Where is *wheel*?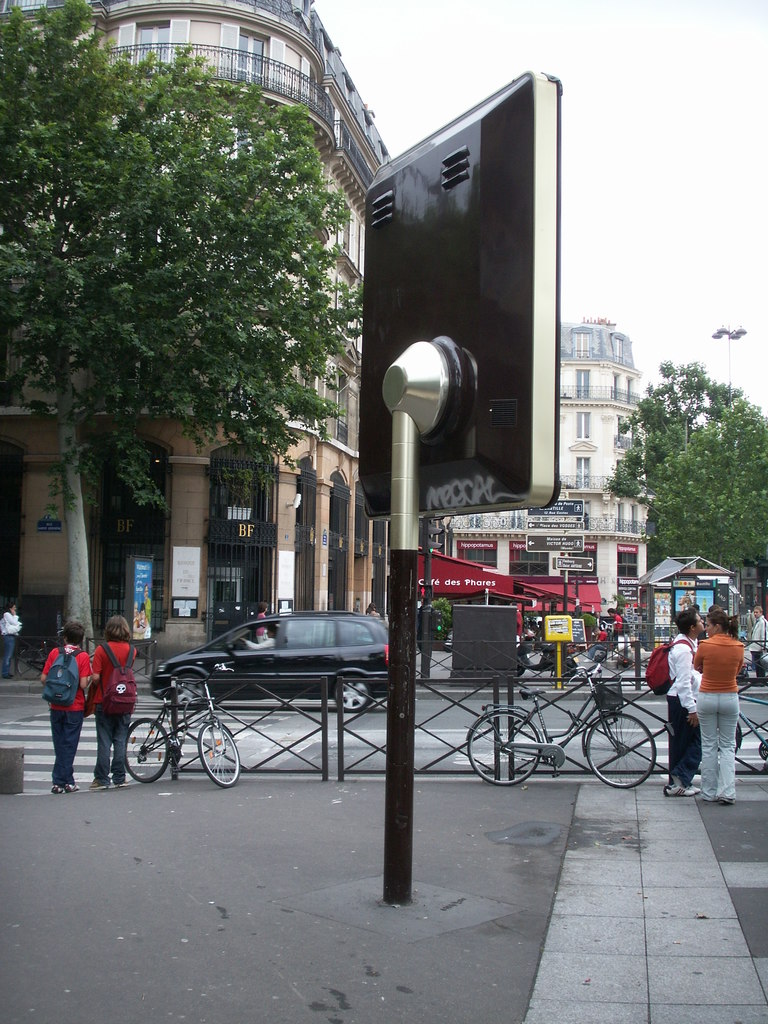
detection(172, 679, 212, 714).
